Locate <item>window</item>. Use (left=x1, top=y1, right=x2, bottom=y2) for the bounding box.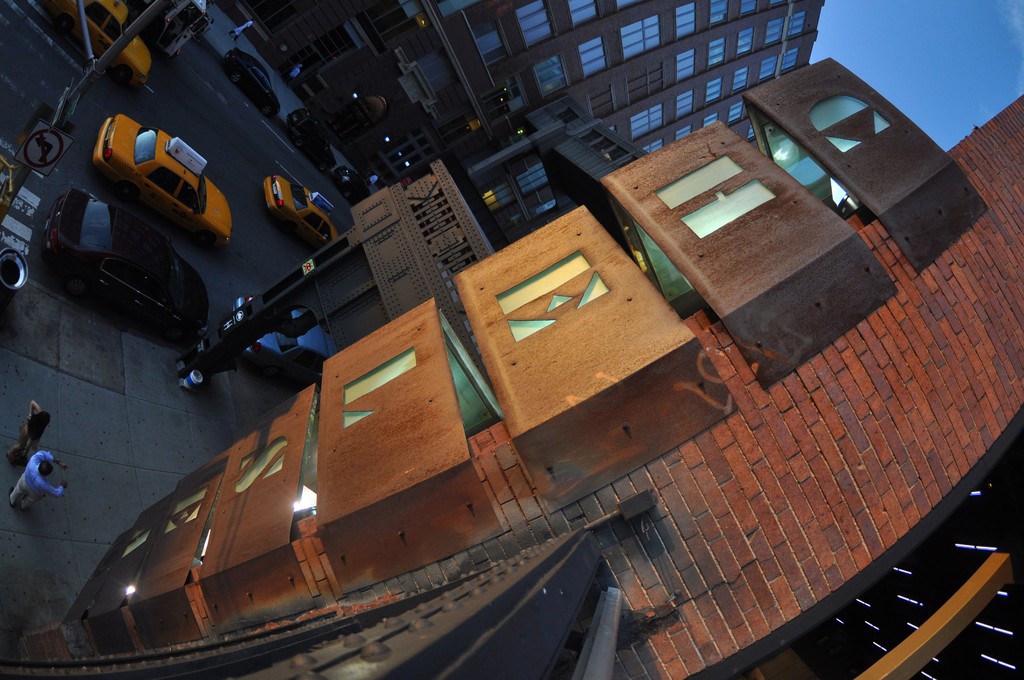
(left=496, top=248, right=611, bottom=341).
